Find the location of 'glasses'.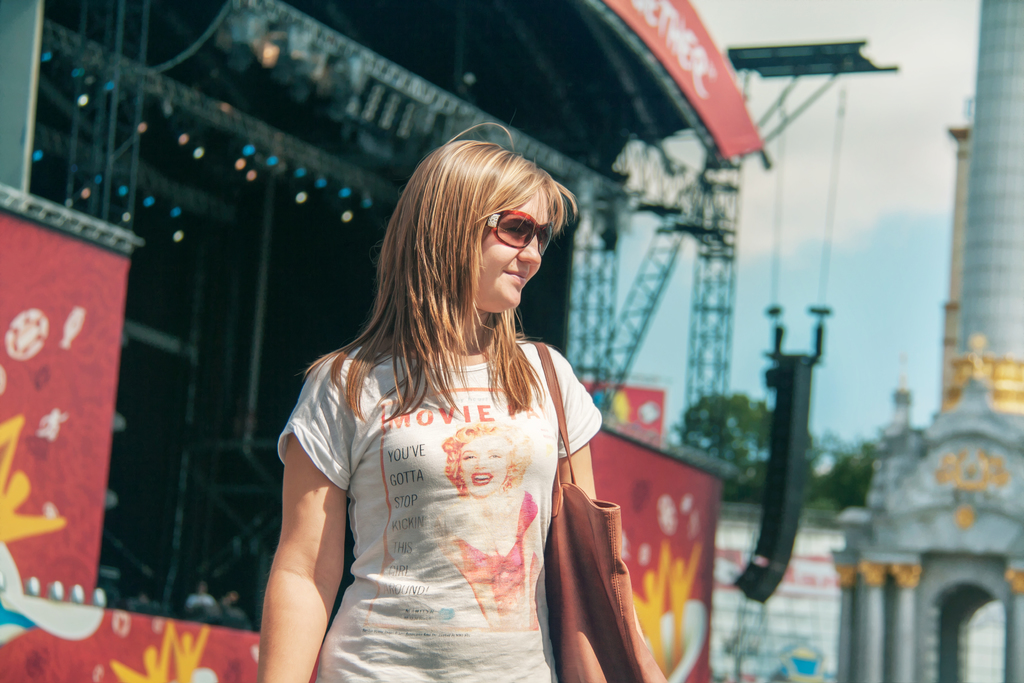
Location: crop(467, 210, 564, 259).
